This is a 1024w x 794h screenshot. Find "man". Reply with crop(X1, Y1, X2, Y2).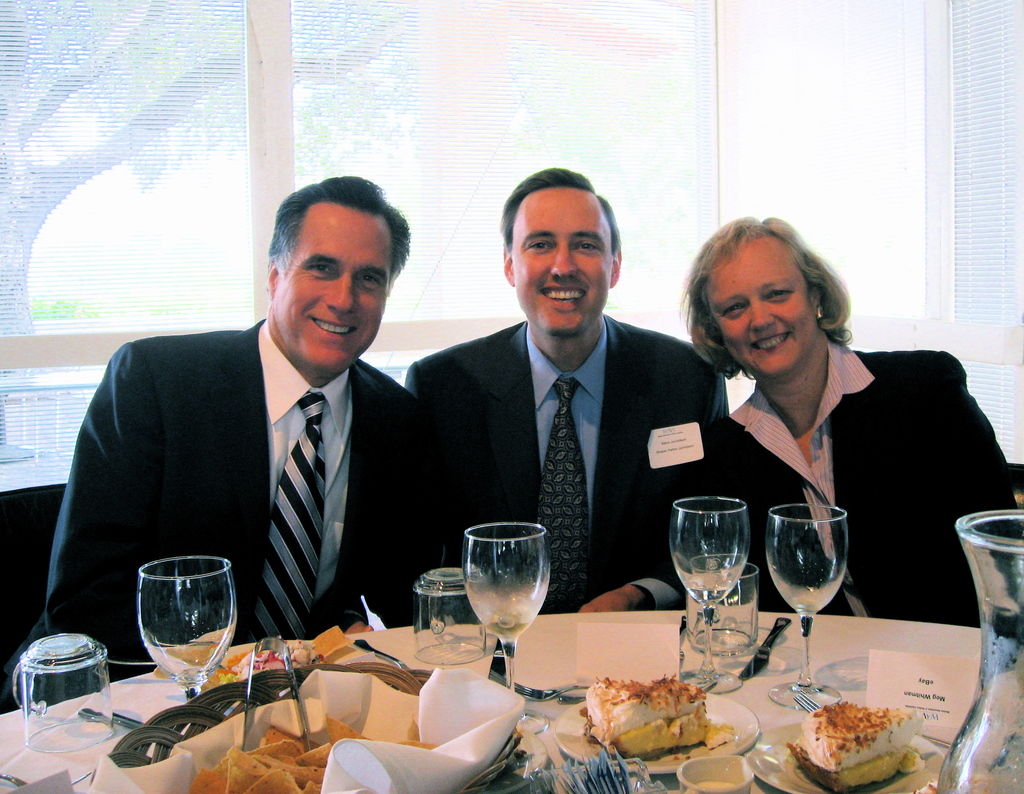
crop(396, 165, 739, 619).
